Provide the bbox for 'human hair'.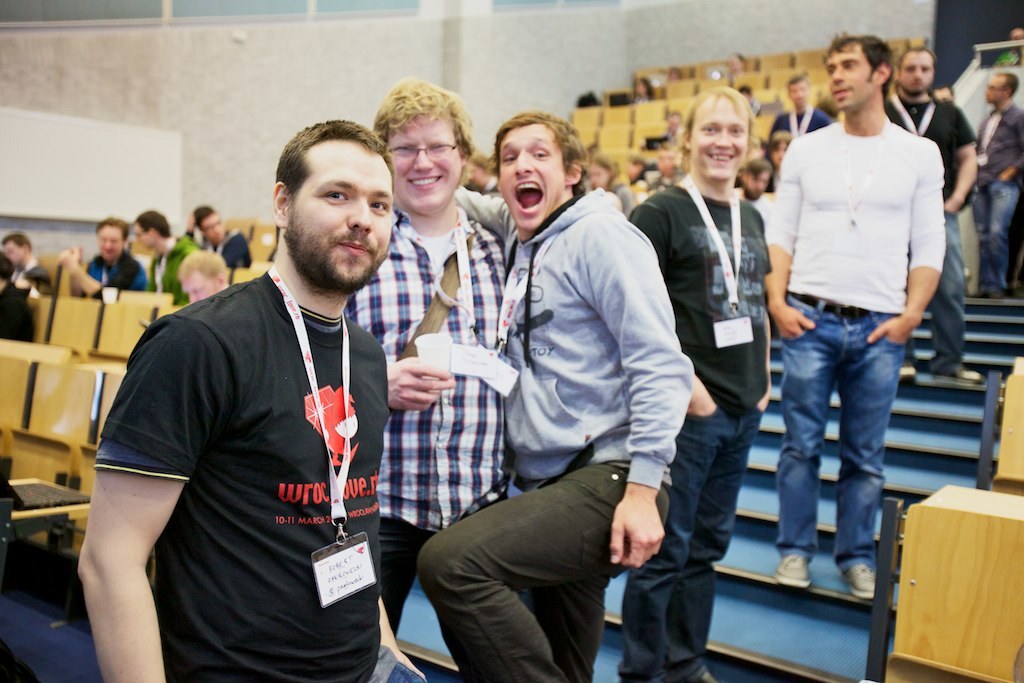
(265, 108, 390, 261).
